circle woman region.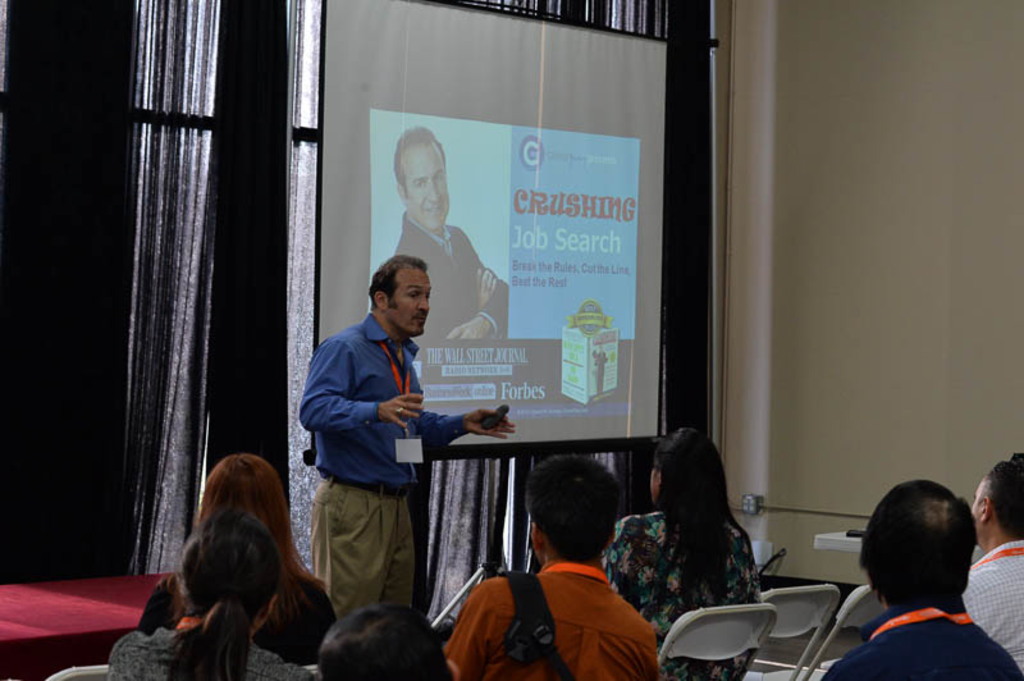
Region: x1=105 y1=506 x2=316 y2=680.
